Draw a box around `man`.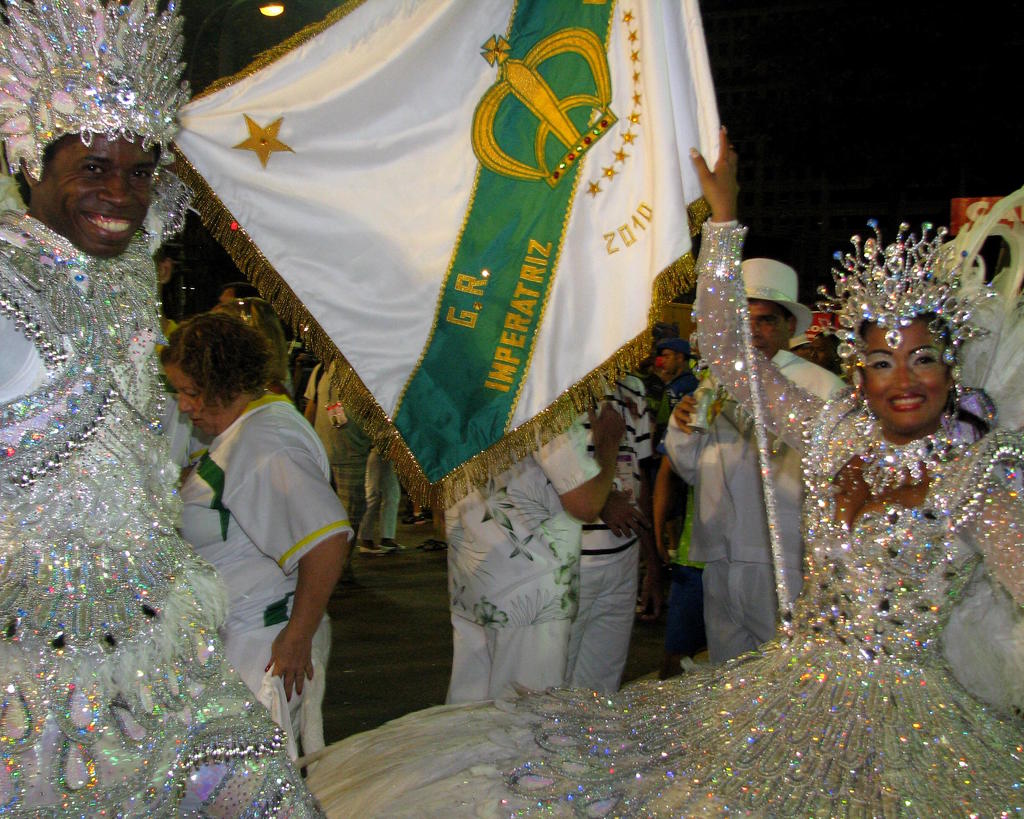
[left=648, top=325, right=703, bottom=396].
